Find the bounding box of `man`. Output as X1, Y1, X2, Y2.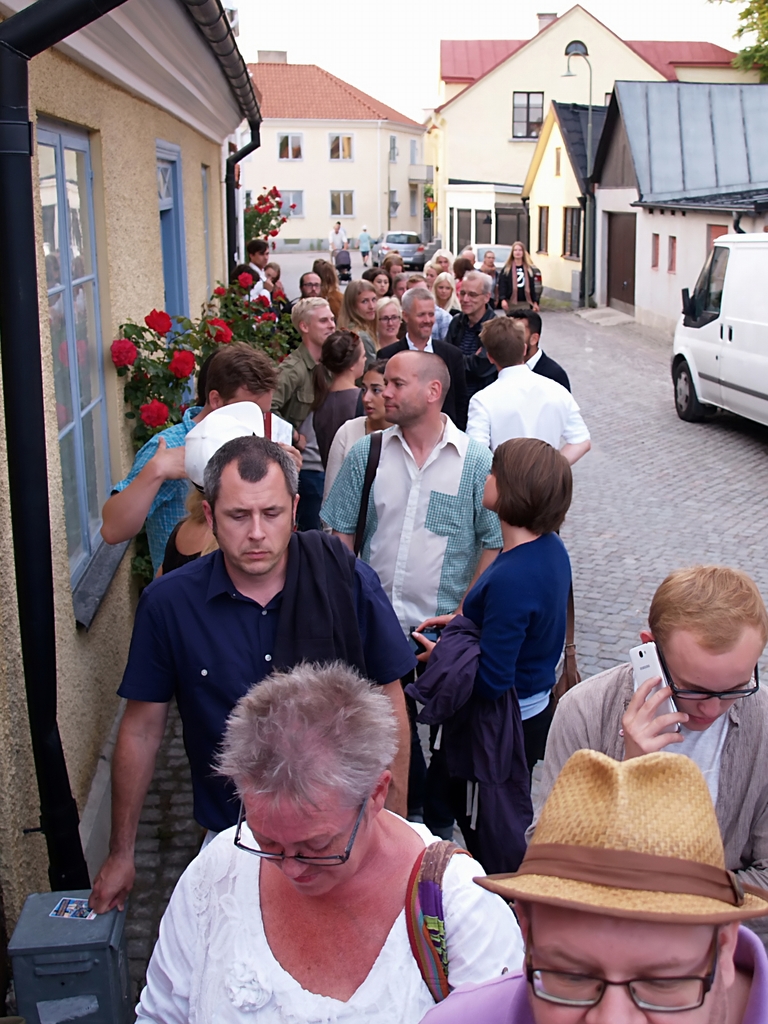
419, 749, 767, 1023.
